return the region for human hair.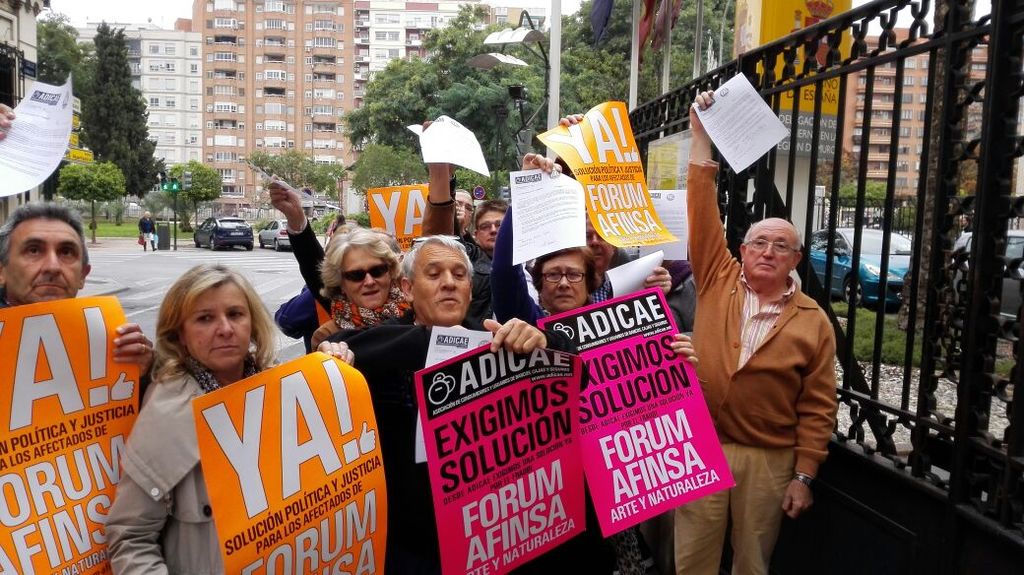
0,197,88,273.
